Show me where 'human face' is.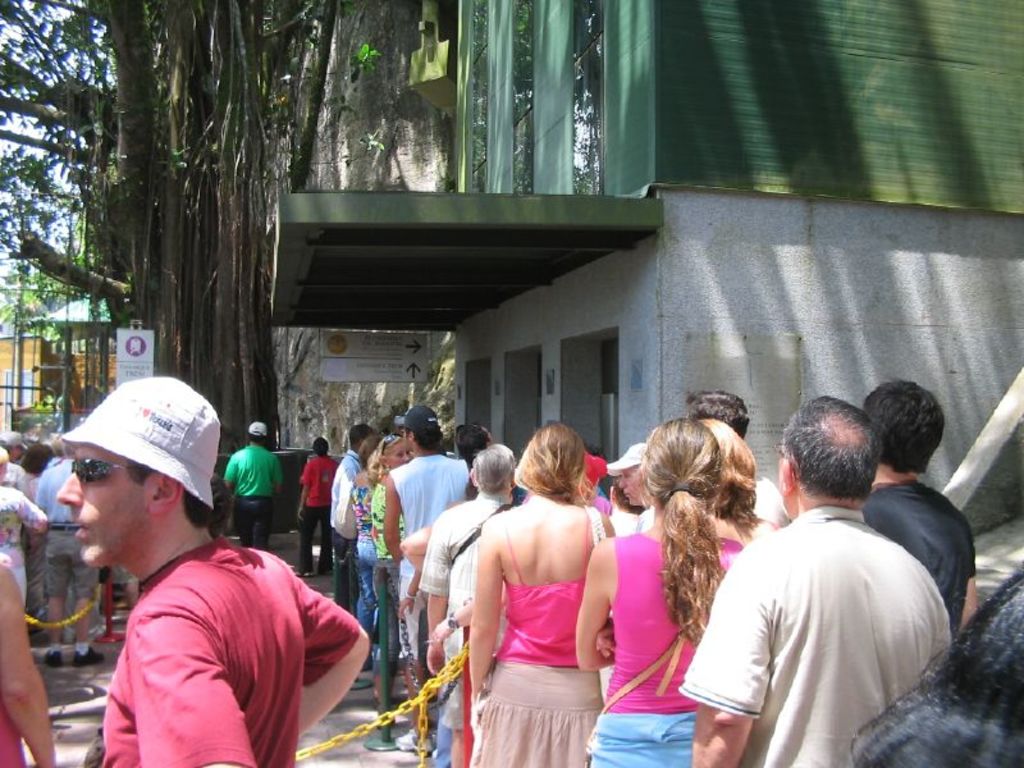
'human face' is at (51, 435, 156, 567).
